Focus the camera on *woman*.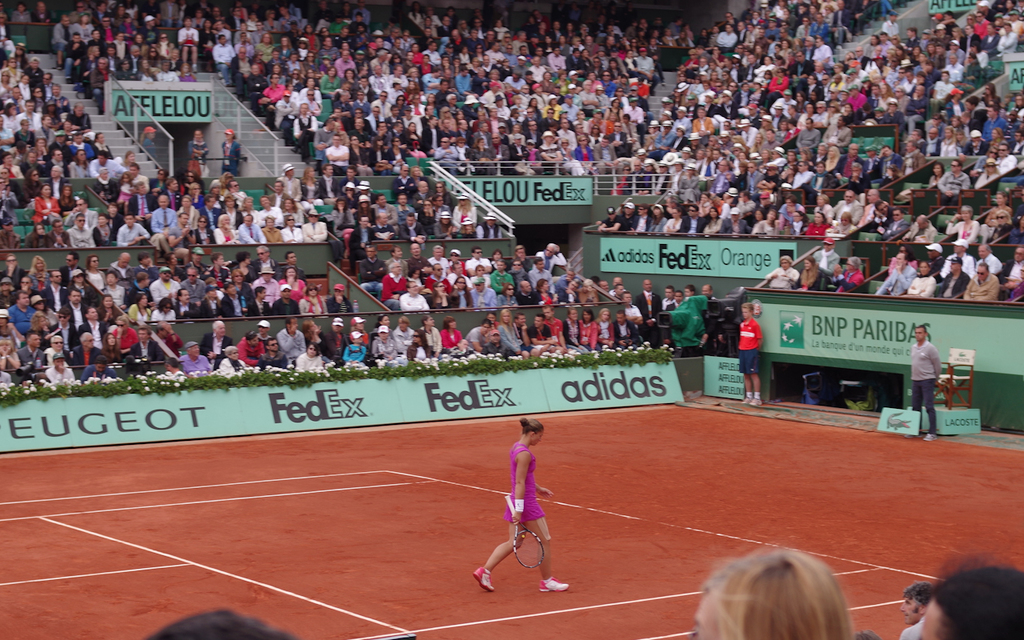
Focus region: 443,315,465,358.
